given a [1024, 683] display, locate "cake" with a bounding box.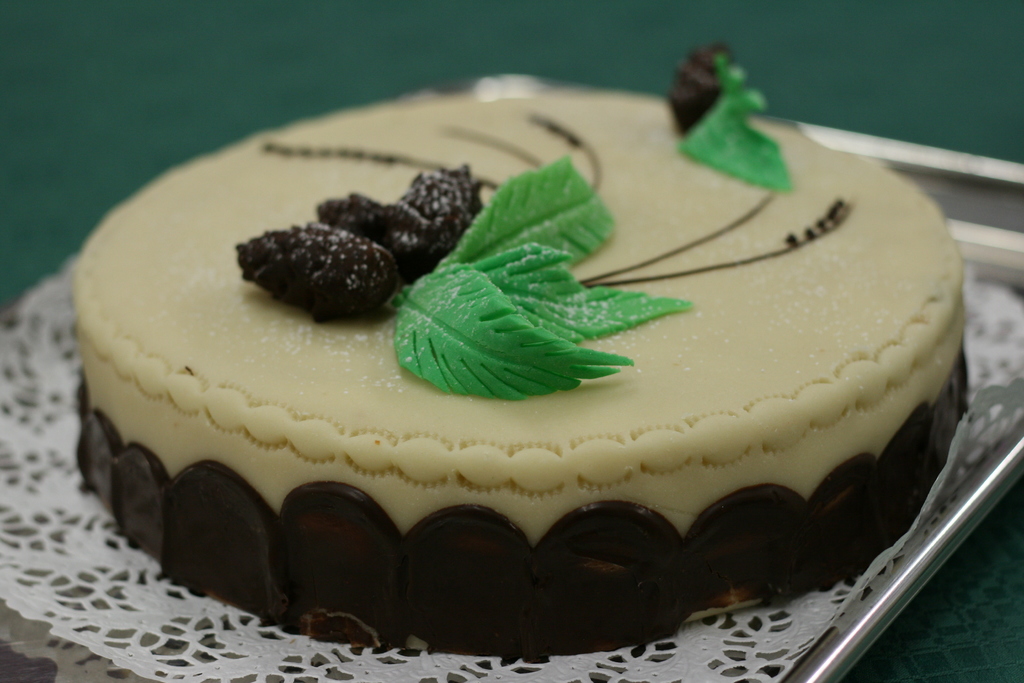
Located: [73, 42, 961, 656].
